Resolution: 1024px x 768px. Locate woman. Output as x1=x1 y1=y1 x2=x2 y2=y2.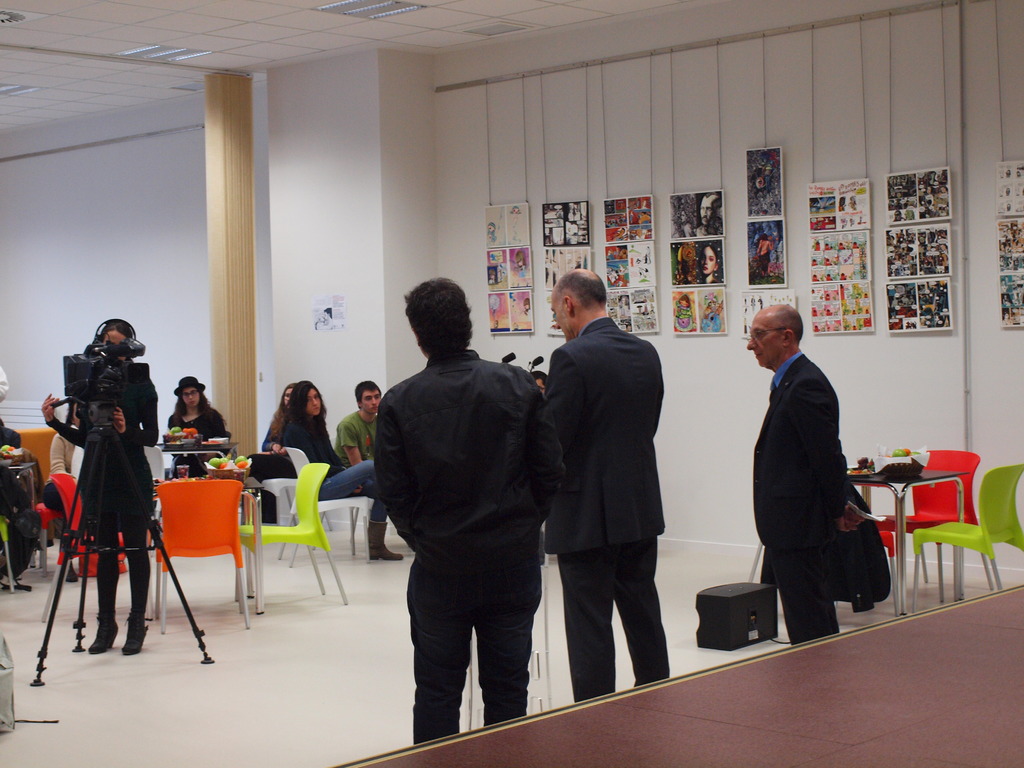
x1=168 y1=387 x2=225 y2=477.
